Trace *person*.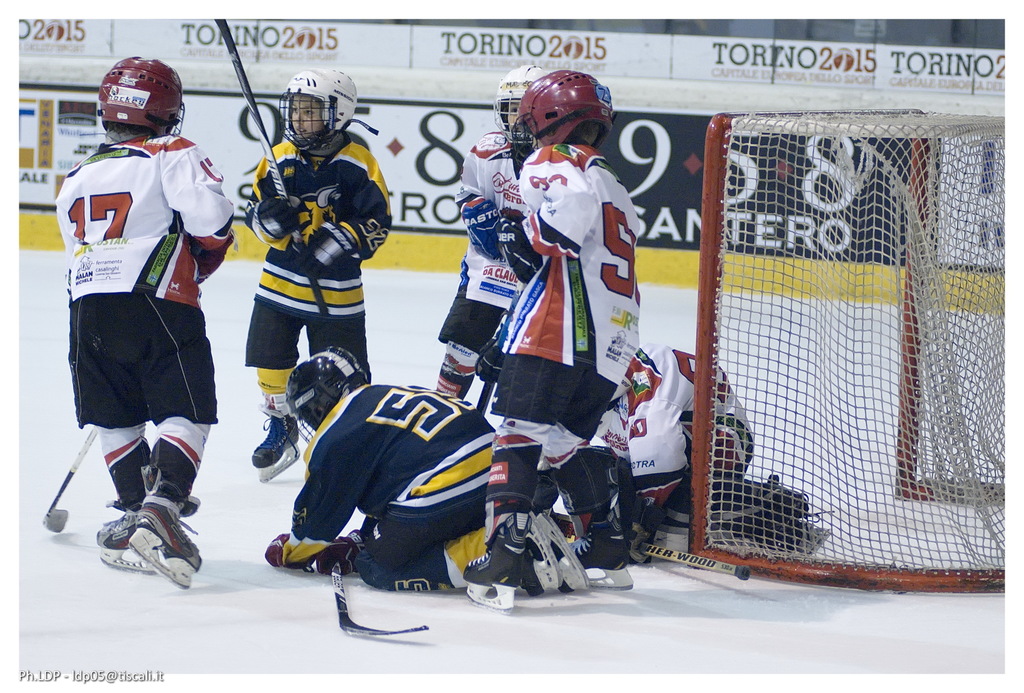
Traced to left=244, top=69, right=391, bottom=484.
